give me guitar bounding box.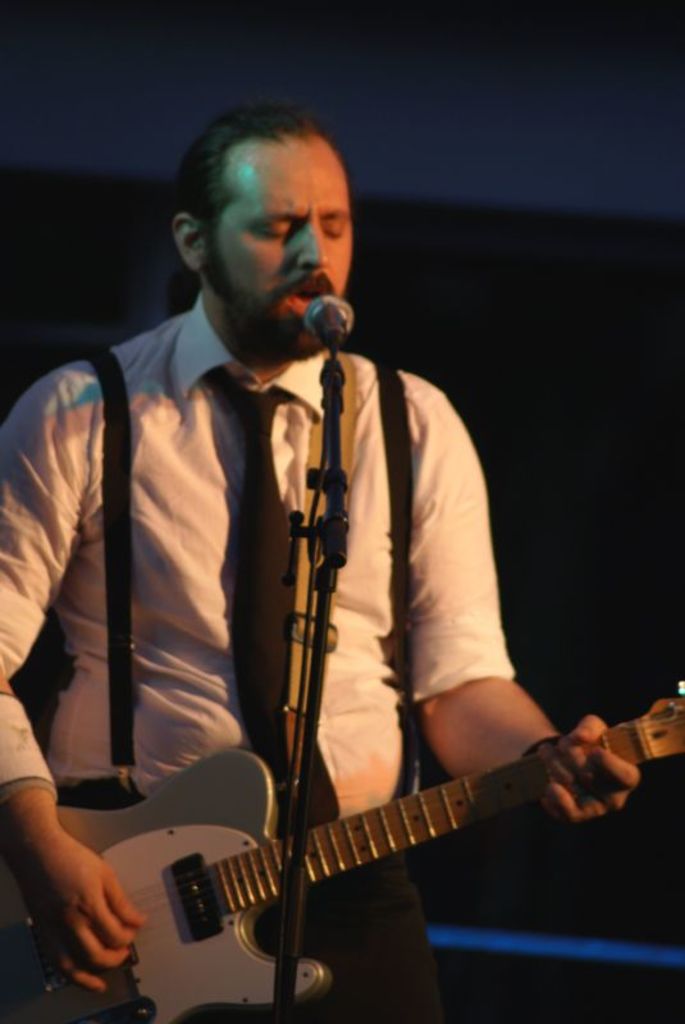
bbox(24, 691, 682, 1009).
